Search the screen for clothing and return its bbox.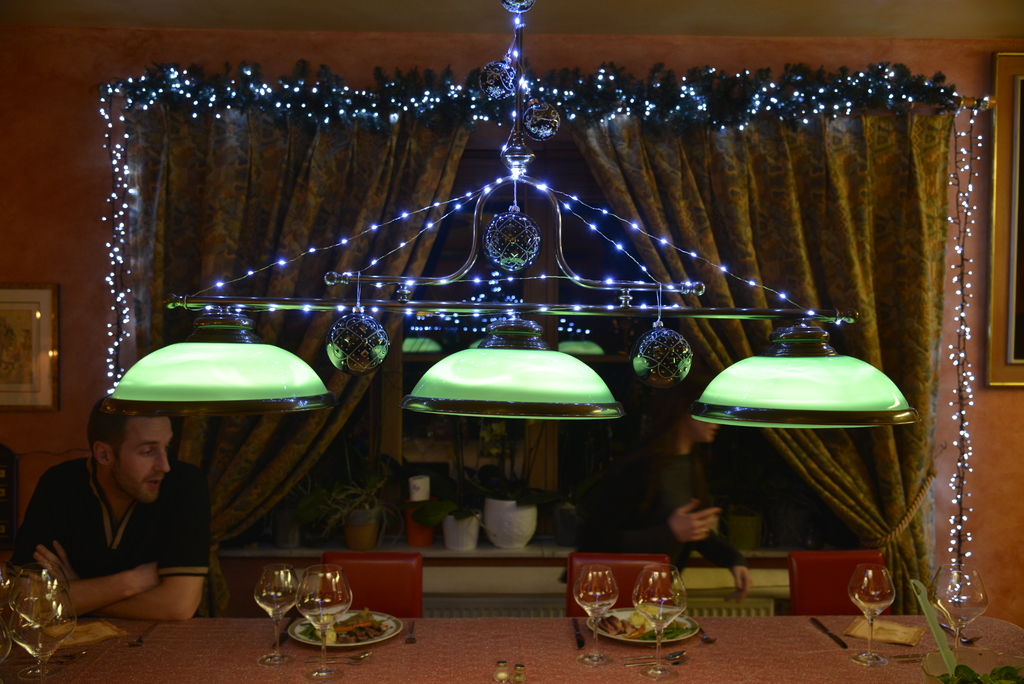
Found: 560 434 744 583.
